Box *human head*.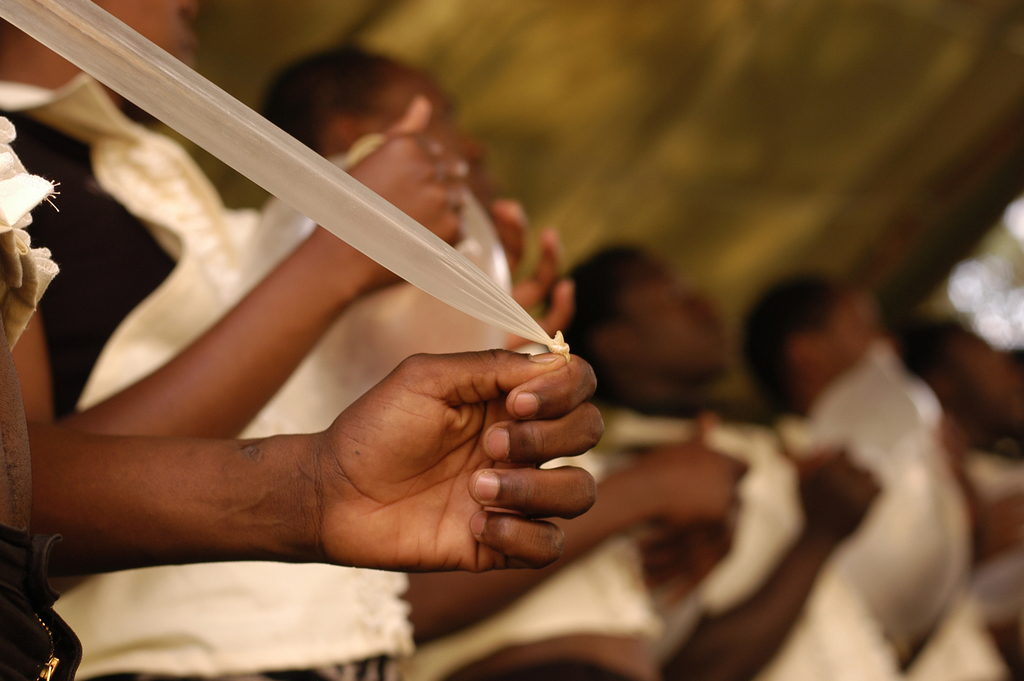
left=548, top=239, right=735, bottom=390.
